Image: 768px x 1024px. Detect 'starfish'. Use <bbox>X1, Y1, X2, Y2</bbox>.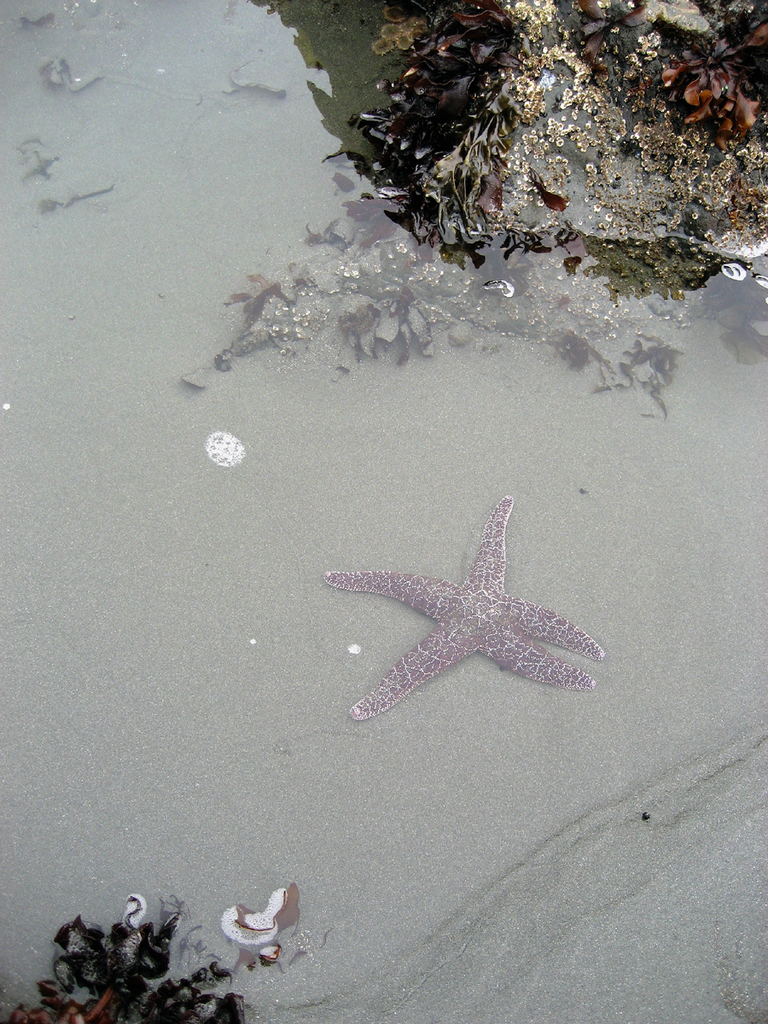
<bbox>323, 492, 607, 722</bbox>.
